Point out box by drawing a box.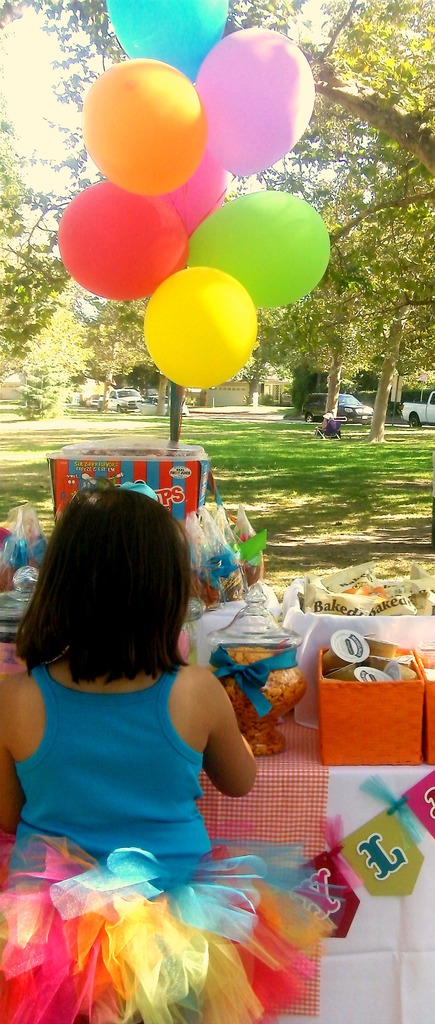
[319, 645, 427, 765].
